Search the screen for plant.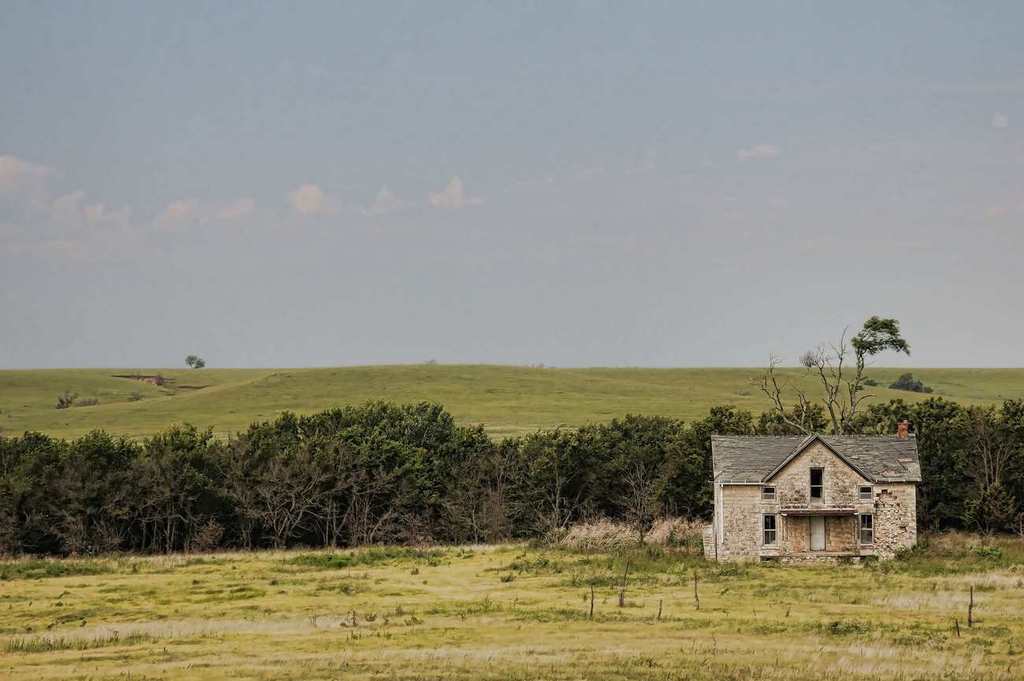
Found at {"left": 888, "top": 369, "right": 947, "bottom": 390}.
